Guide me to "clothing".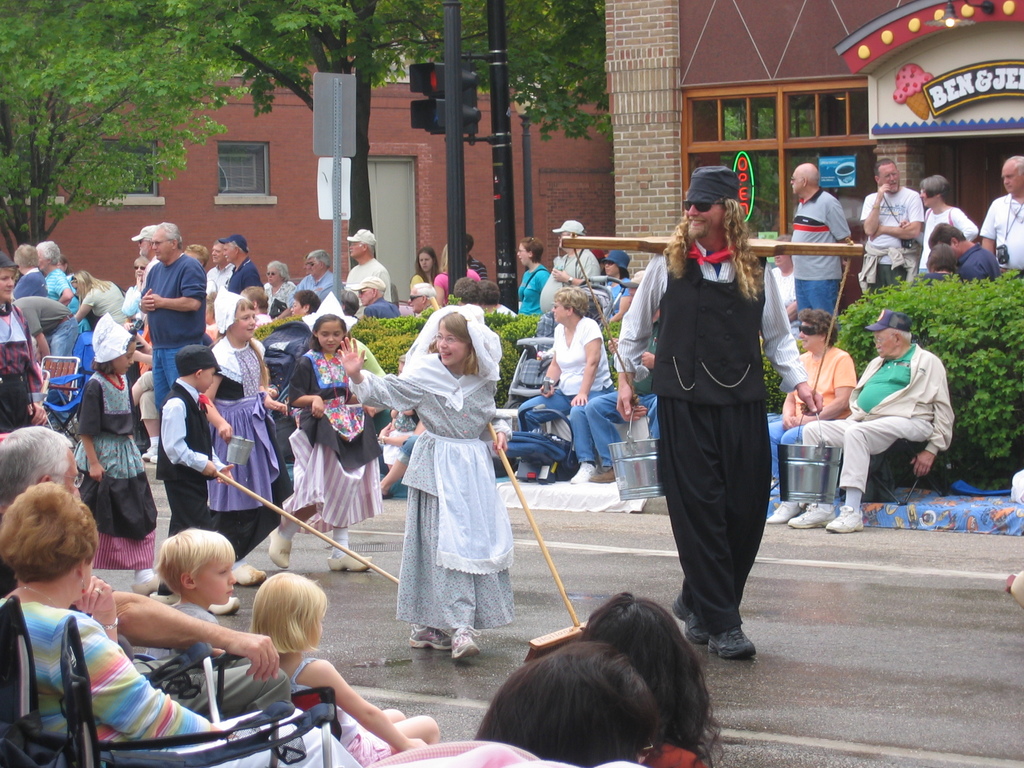
Guidance: 115/625/286/729.
